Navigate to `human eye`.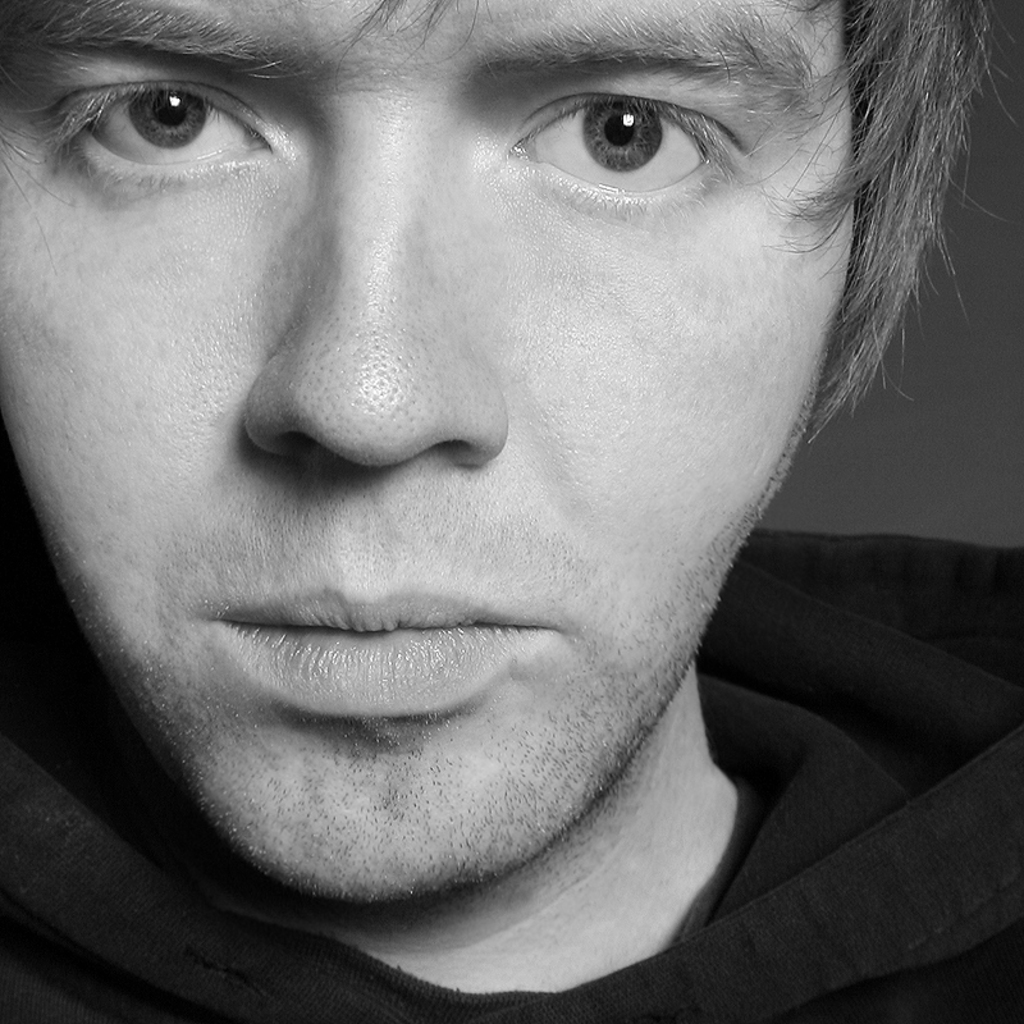
Navigation target: region(0, 56, 319, 214).
